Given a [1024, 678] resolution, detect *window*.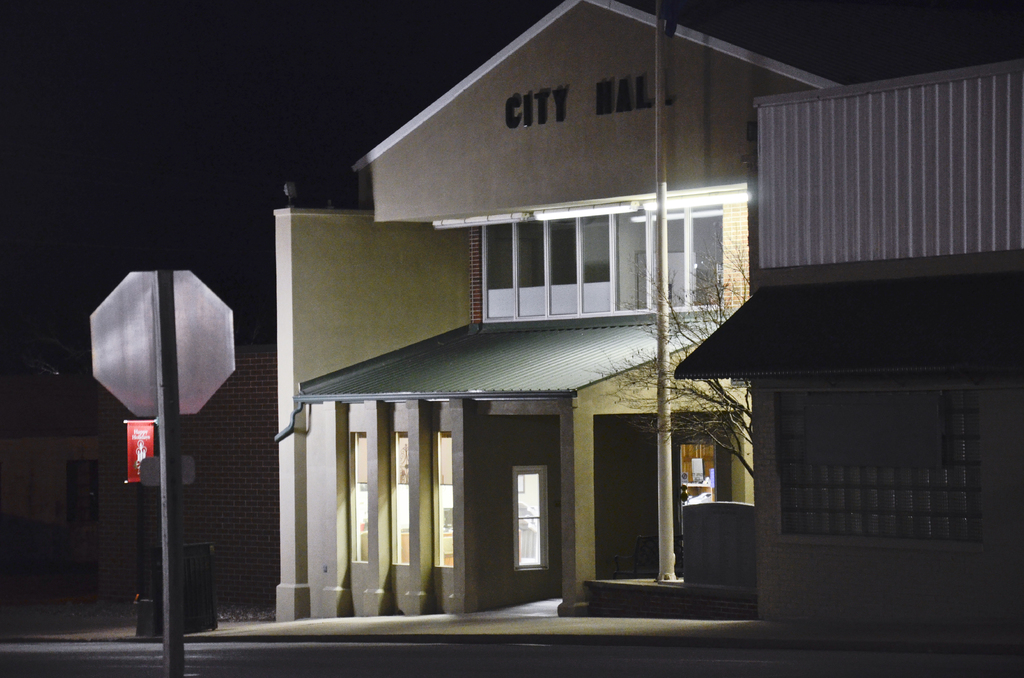
512,467,549,577.
